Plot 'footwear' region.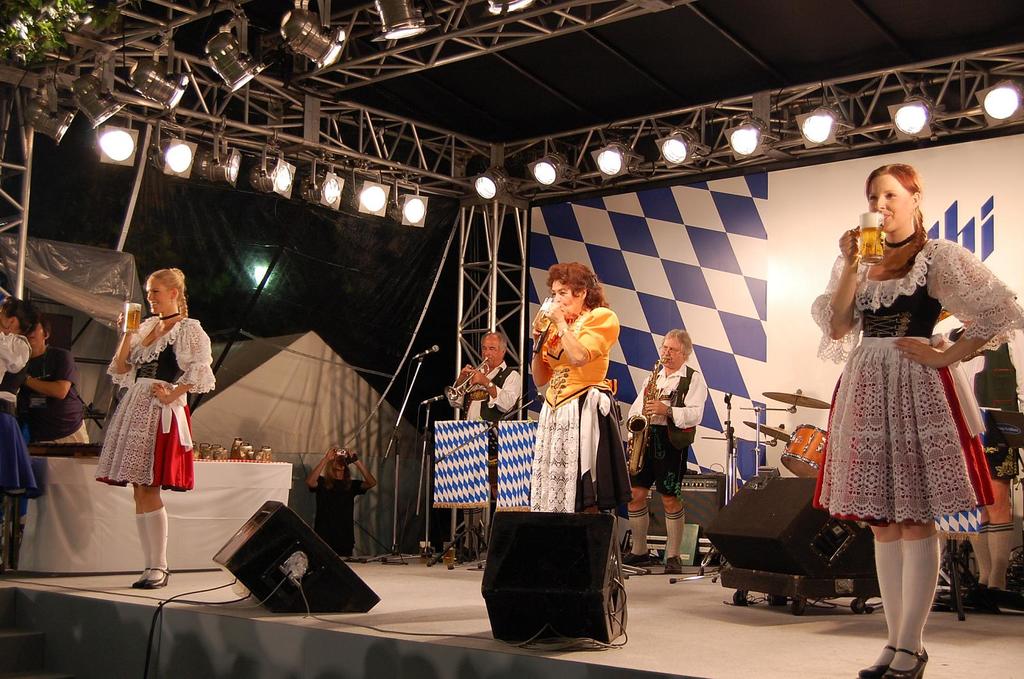
Plotted at [662,556,682,576].
